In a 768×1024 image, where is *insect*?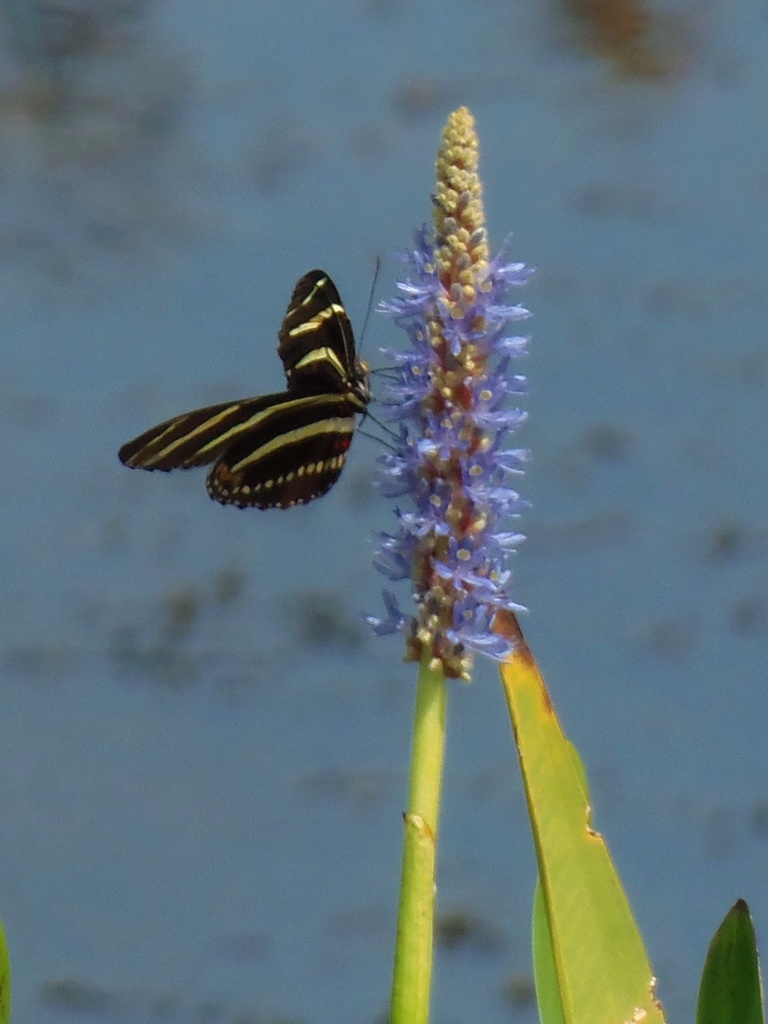
110, 254, 413, 511.
